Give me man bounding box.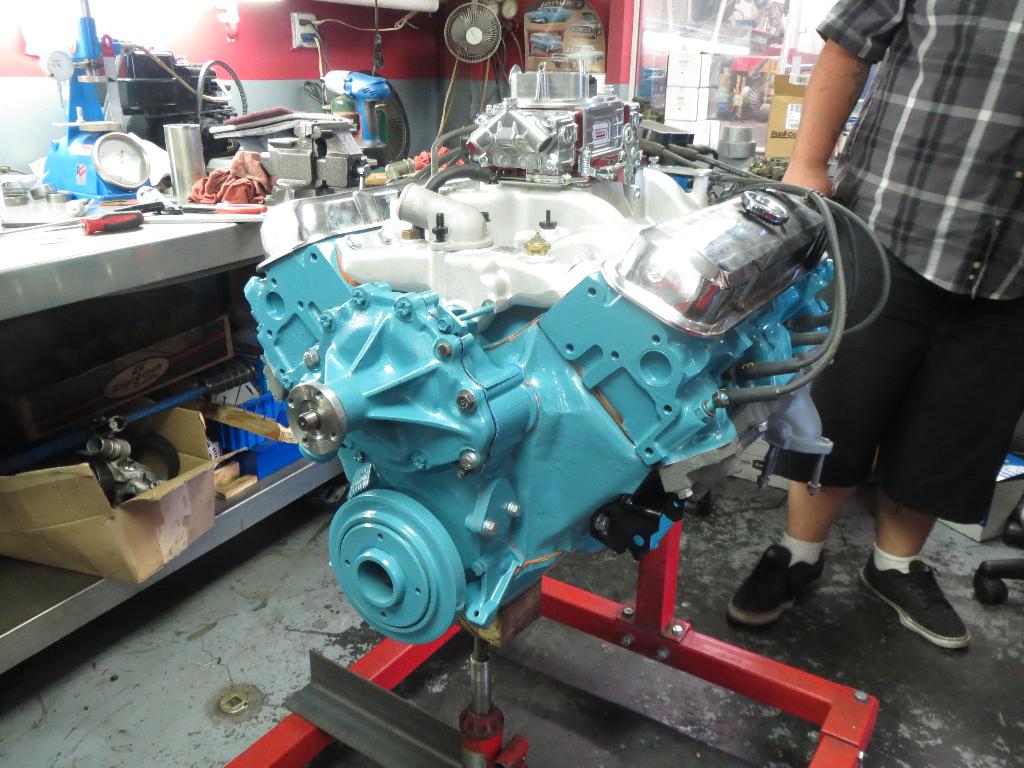
BBox(746, 0, 1017, 644).
